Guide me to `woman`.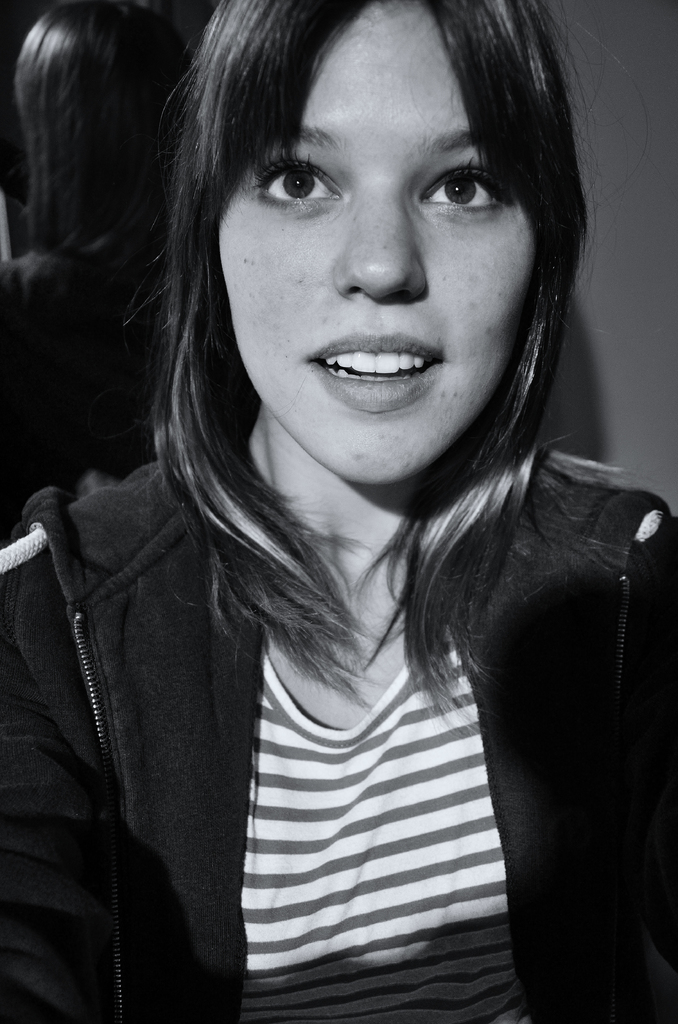
Guidance: 1/0/672/1023.
